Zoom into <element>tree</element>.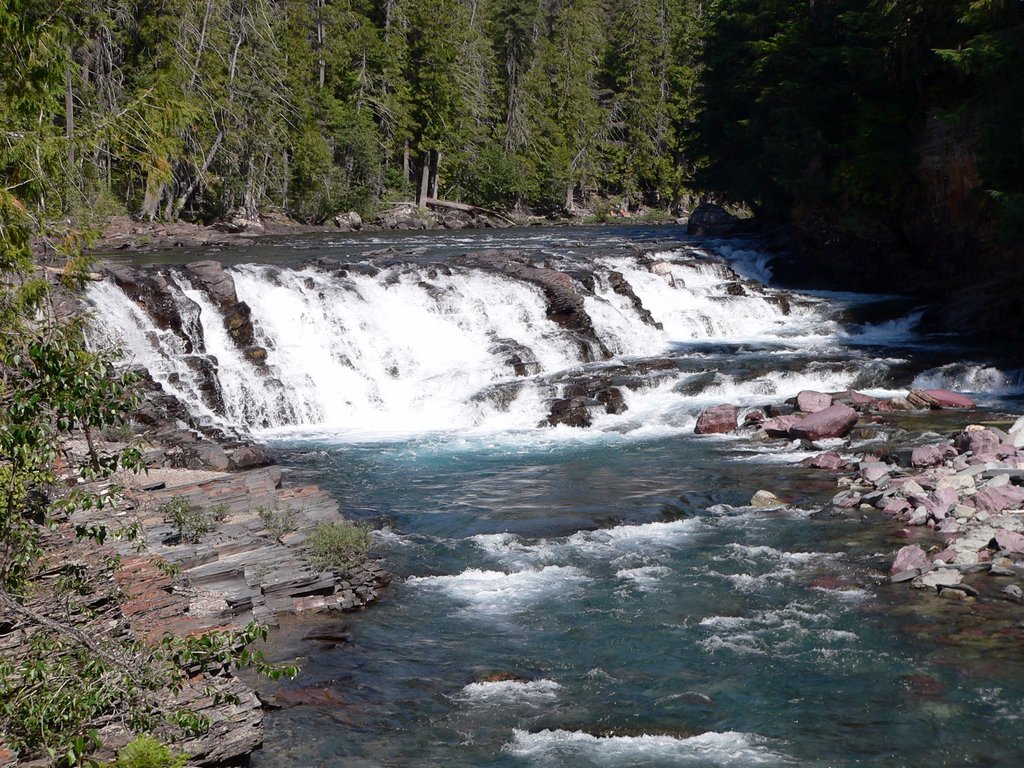
Zoom target: <region>328, 106, 376, 218</region>.
